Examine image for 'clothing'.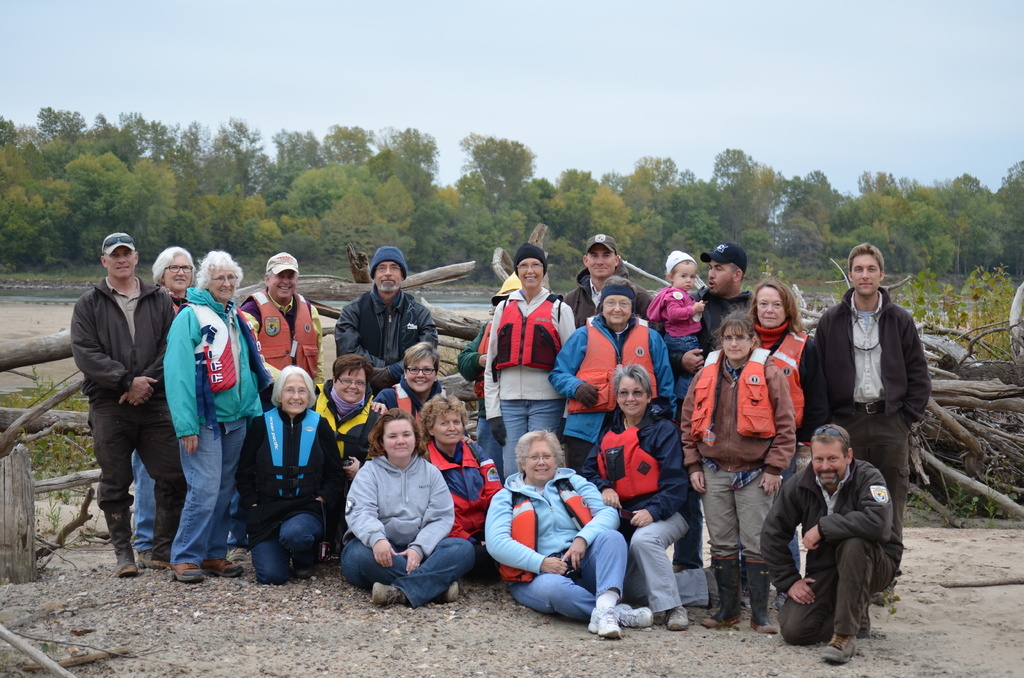
Examination result: detection(160, 291, 266, 546).
